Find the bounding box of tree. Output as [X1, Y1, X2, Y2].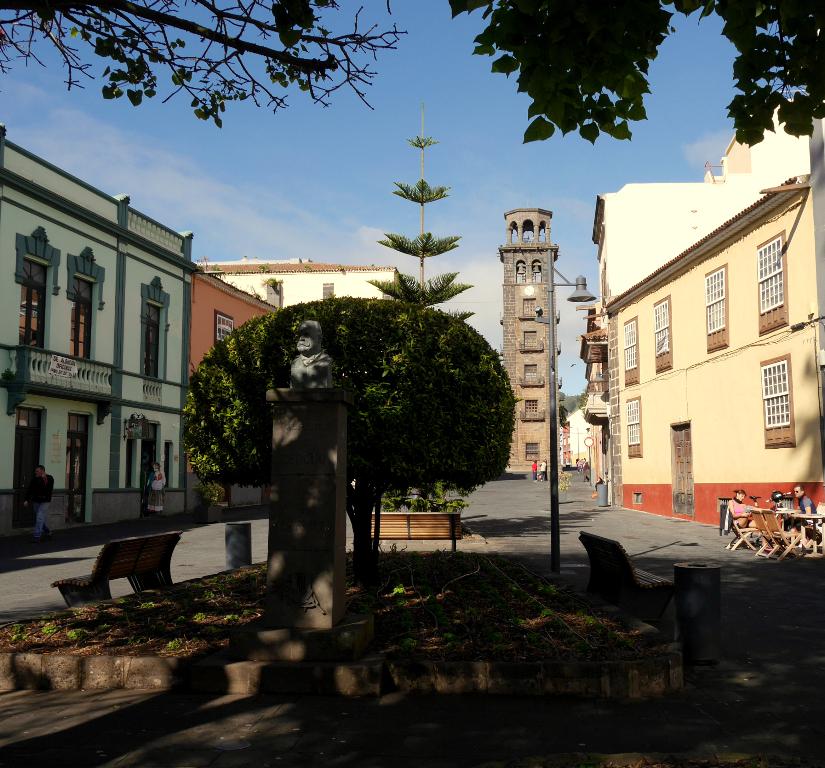
[0, 0, 409, 133].
